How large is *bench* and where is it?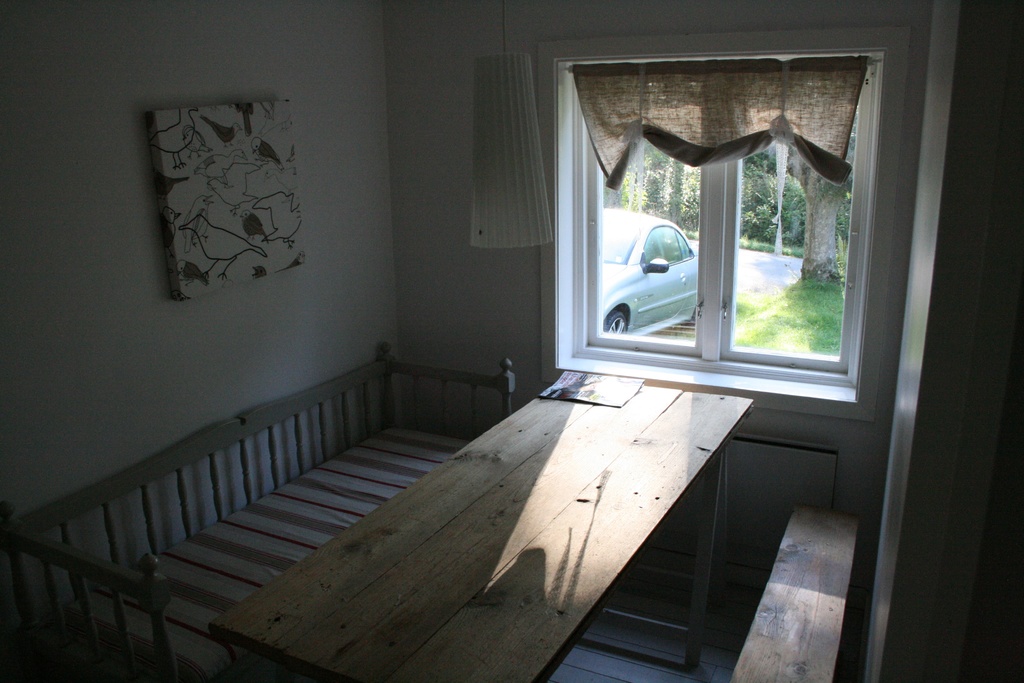
Bounding box: <bbox>731, 505, 859, 682</bbox>.
